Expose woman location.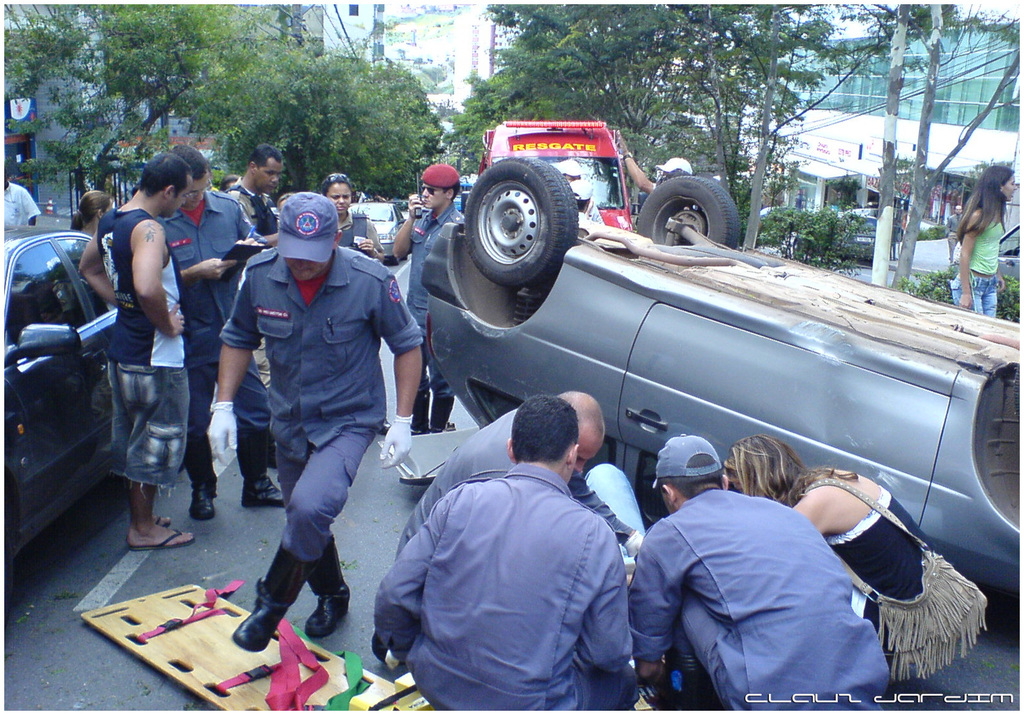
Exposed at bbox(70, 189, 118, 234).
